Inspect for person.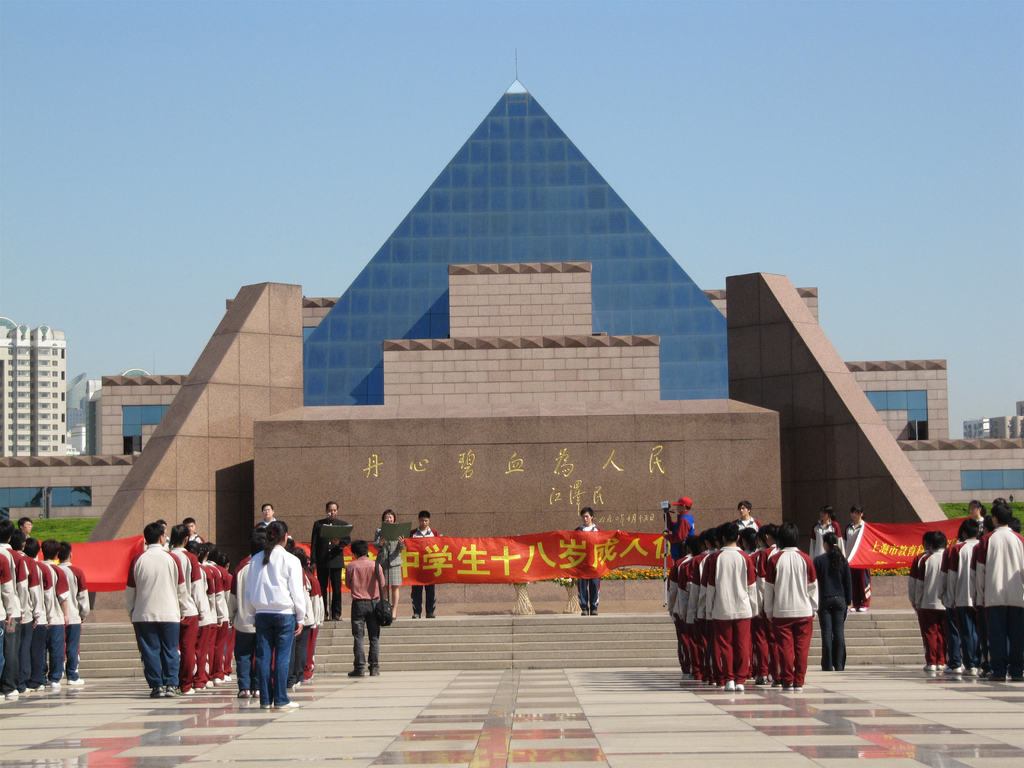
Inspection: locate(300, 563, 329, 683).
